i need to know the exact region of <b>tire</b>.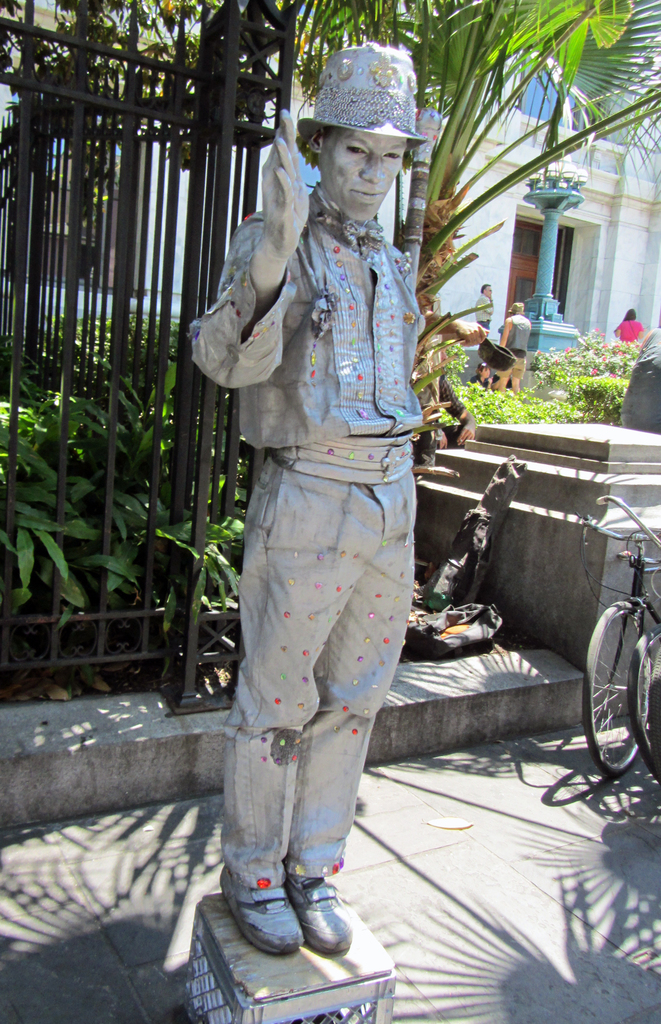
Region: crop(587, 616, 638, 771).
